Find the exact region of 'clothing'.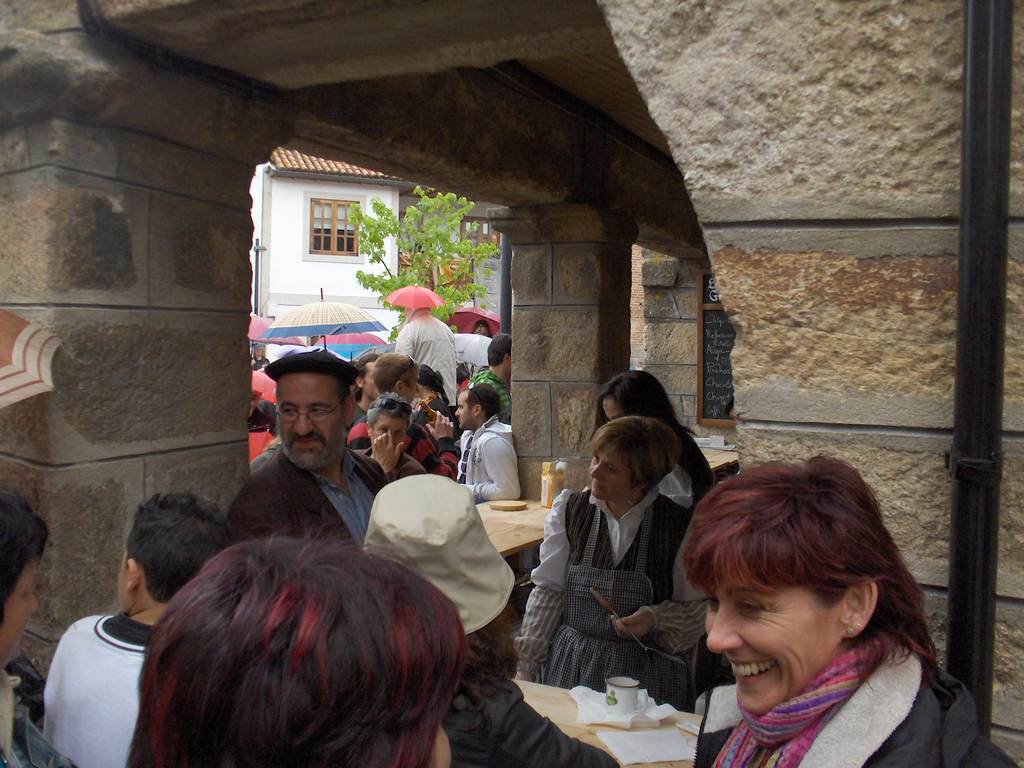
Exact region: bbox=(0, 311, 1015, 767).
